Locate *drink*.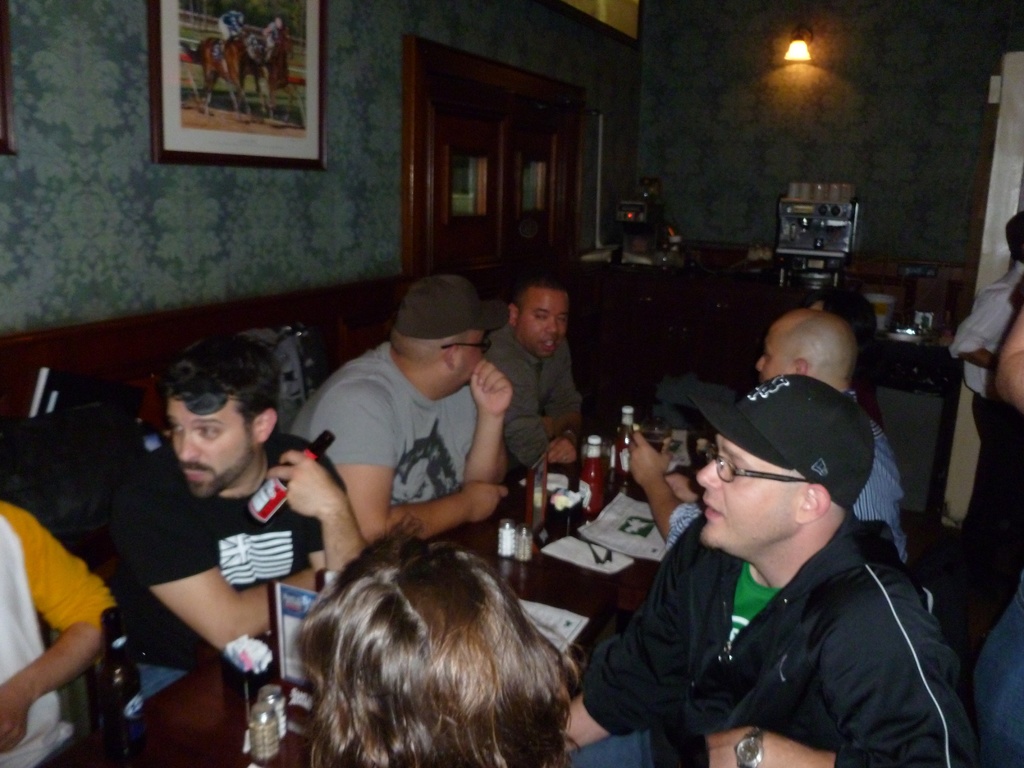
Bounding box: select_region(96, 604, 147, 767).
